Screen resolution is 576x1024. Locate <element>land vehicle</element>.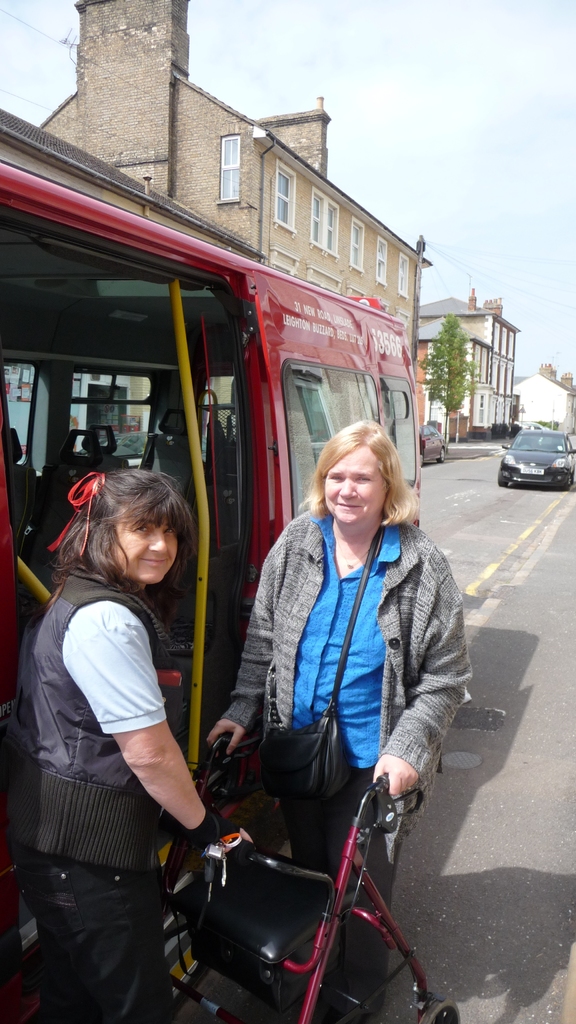
bbox=[67, 195, 470, 989].
